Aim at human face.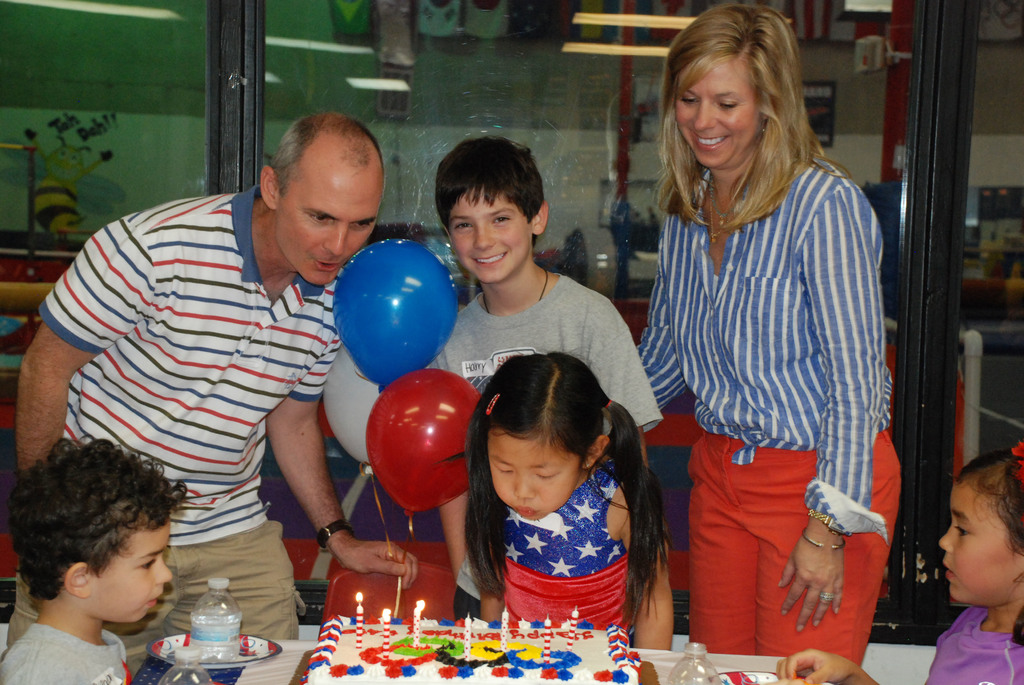
Aimed at Rect(280, 174, 383, 286).
